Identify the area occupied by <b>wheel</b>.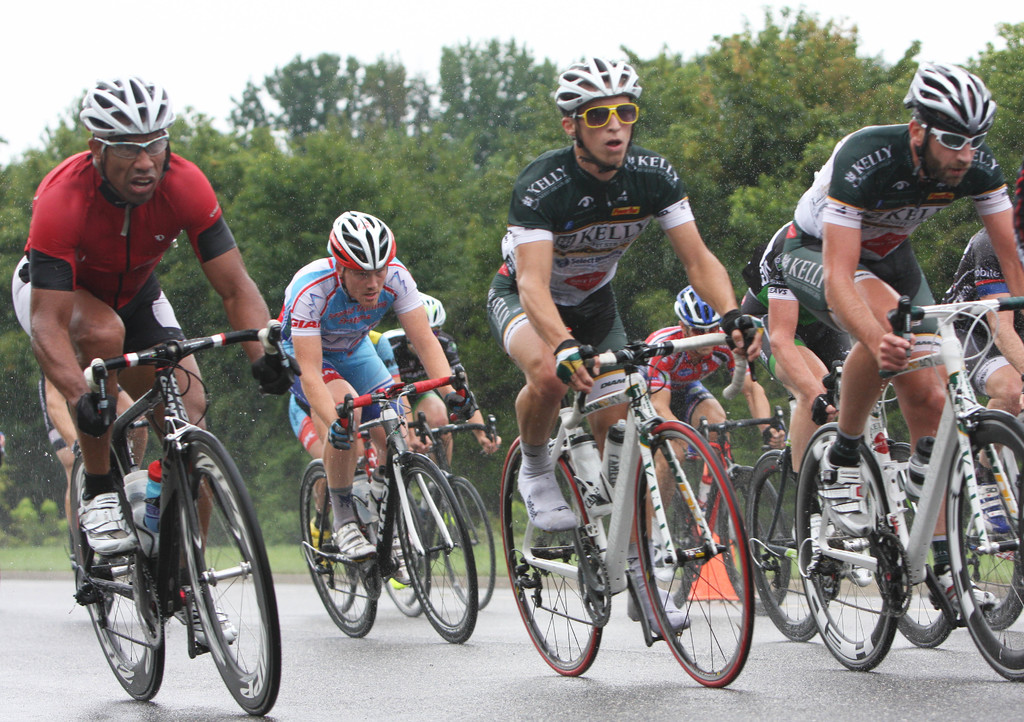
Area: bbox=(942, 404, 1023, 684).
